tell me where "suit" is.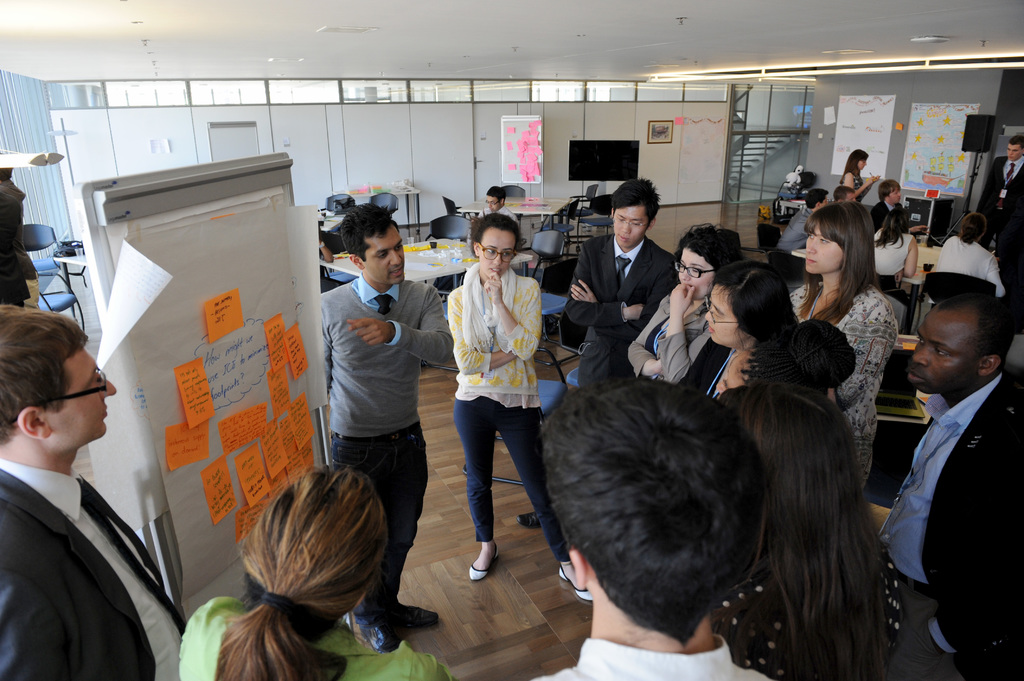
"suit" is at bbox(568, 234, 682, 387).
